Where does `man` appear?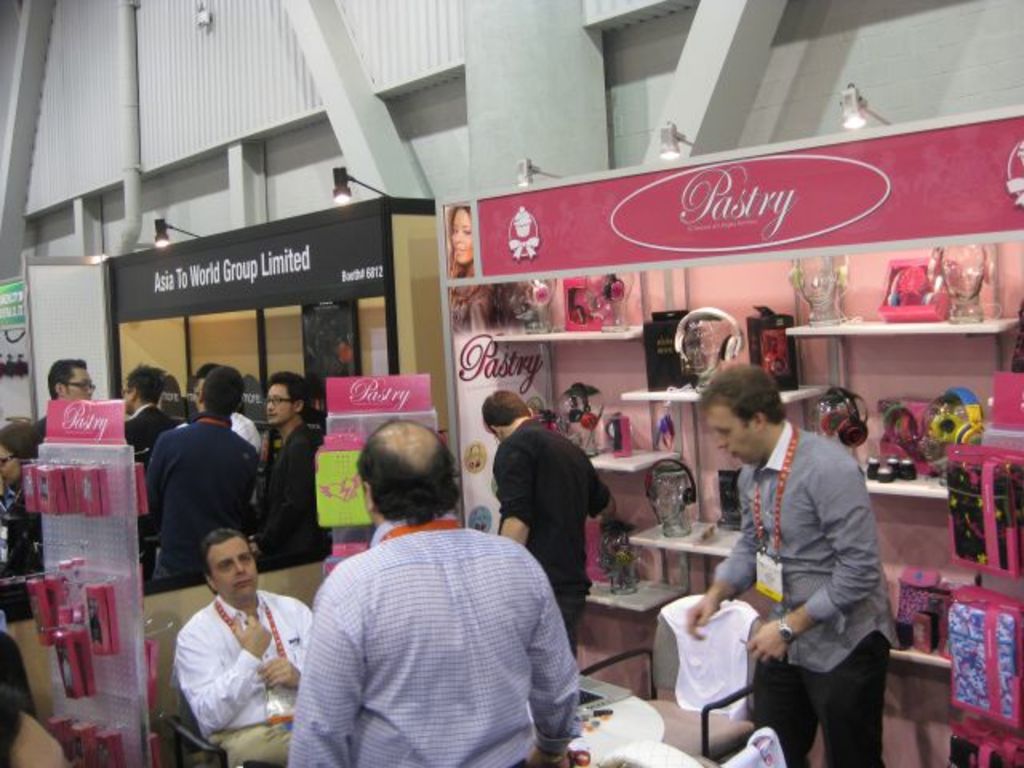
Appears at left=690, top=362, right=894, bottom=766.
